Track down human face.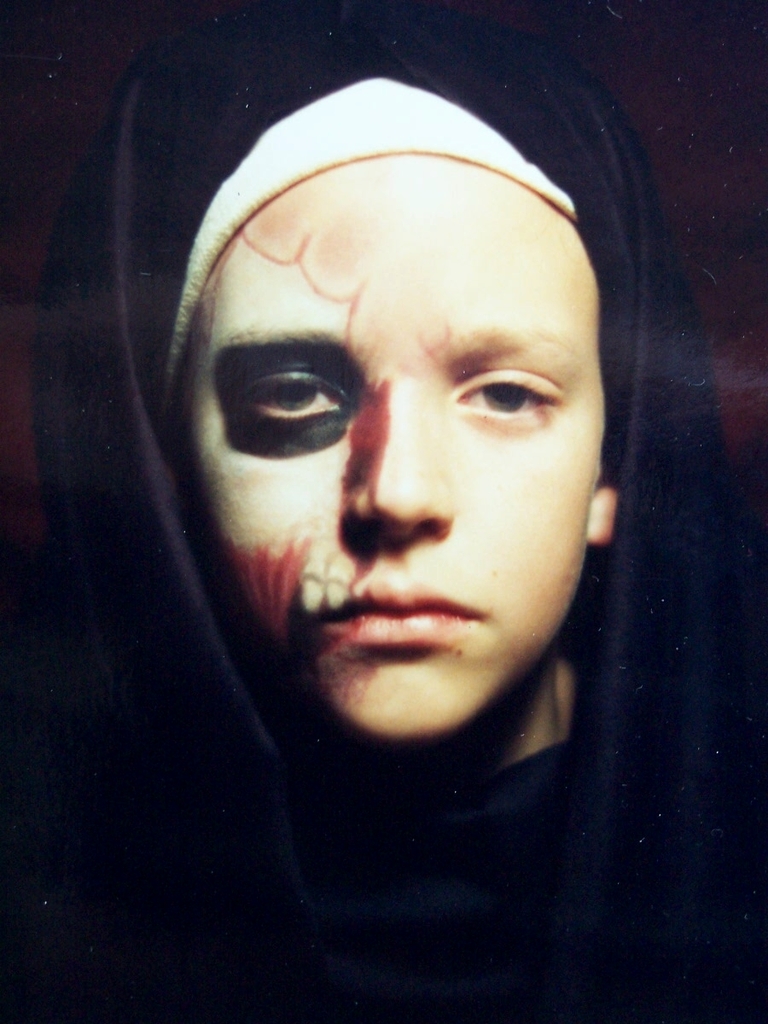
Tracked to l=177, t=159, r=602, b=737.
